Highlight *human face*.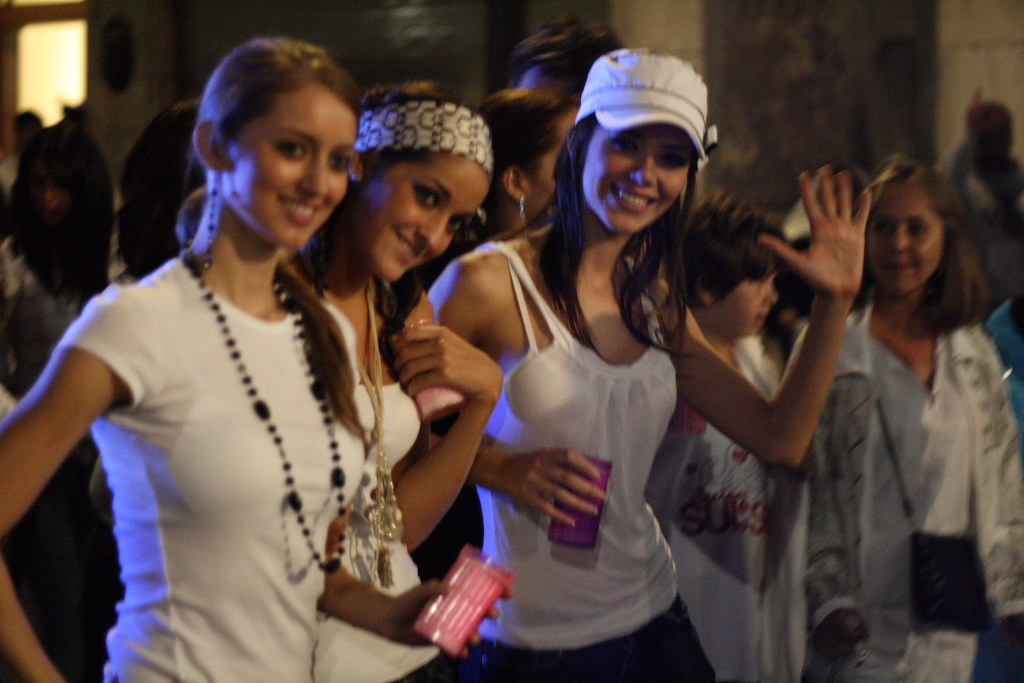
Highlighted region: (left=221, top=91, right=358, bottom=251).
